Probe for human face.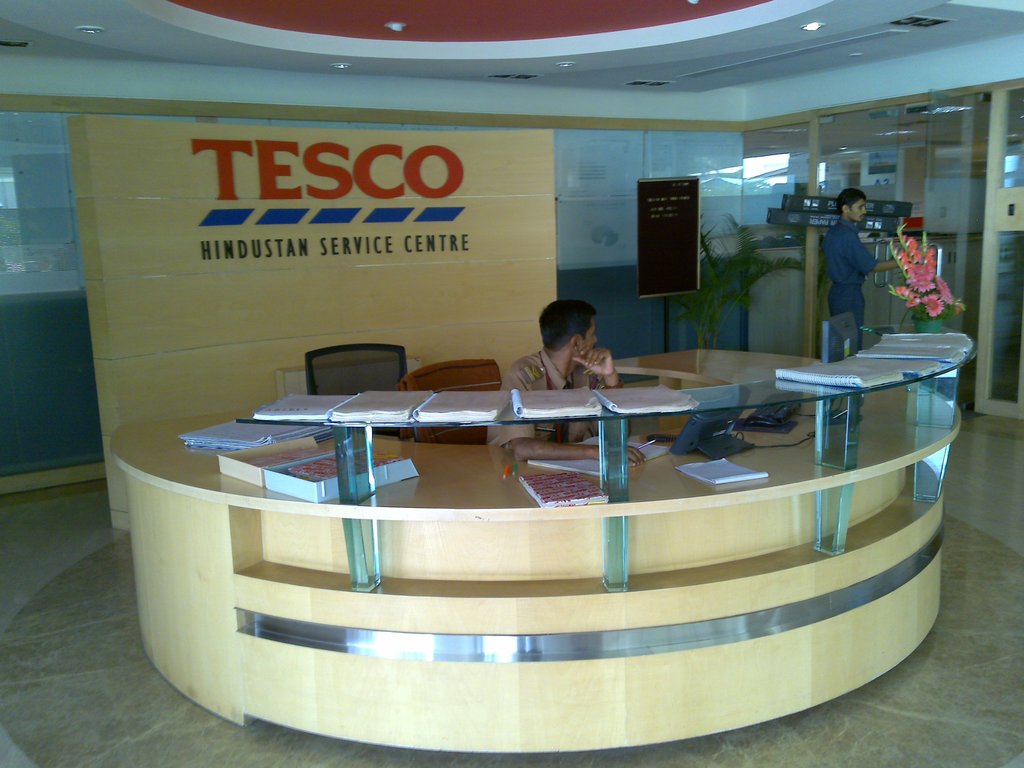
Probe result: select_region(574, 315, 598, 359).
